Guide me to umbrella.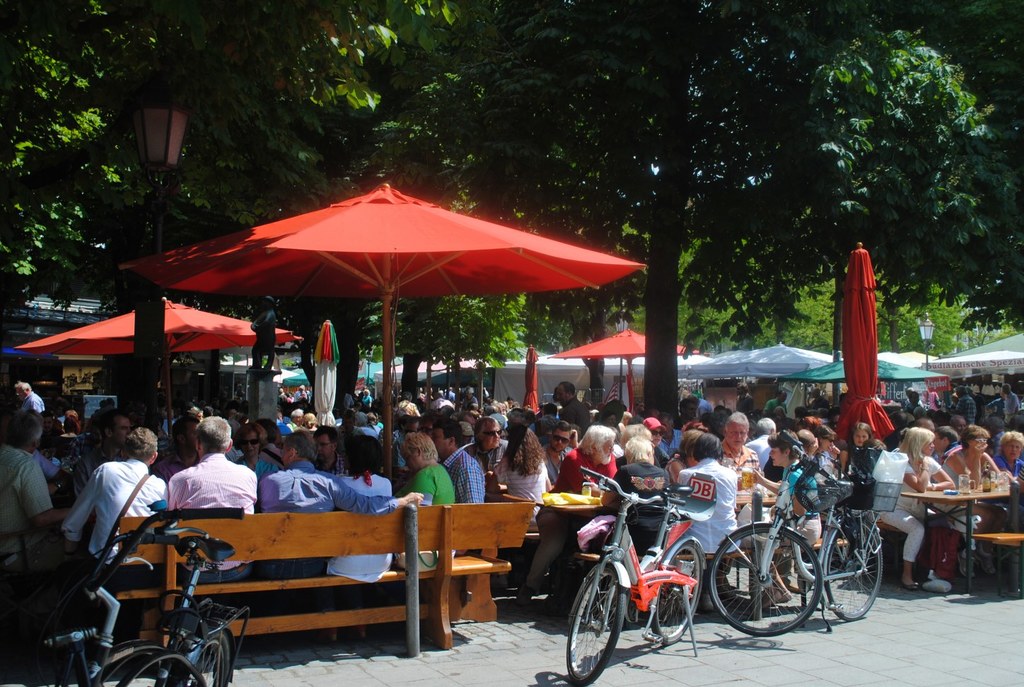
Guidance: x1=546, y1=327, x2=709, y2=413.
